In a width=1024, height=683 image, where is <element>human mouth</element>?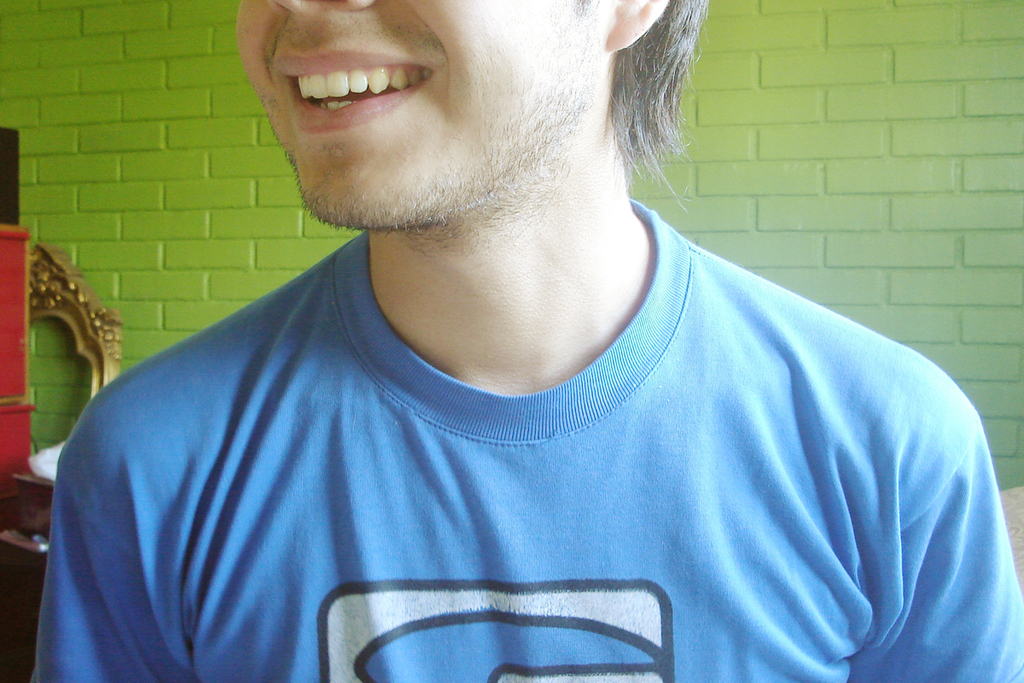
273 41 440 136.
